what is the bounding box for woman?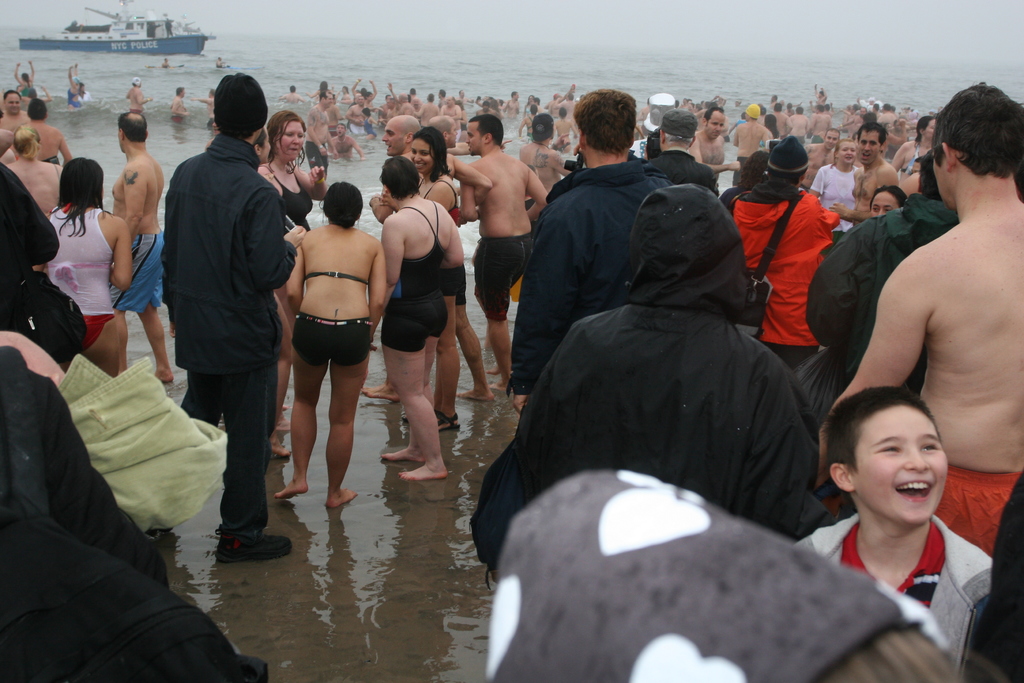
left=407, top=126, right=462, bottom=432.
